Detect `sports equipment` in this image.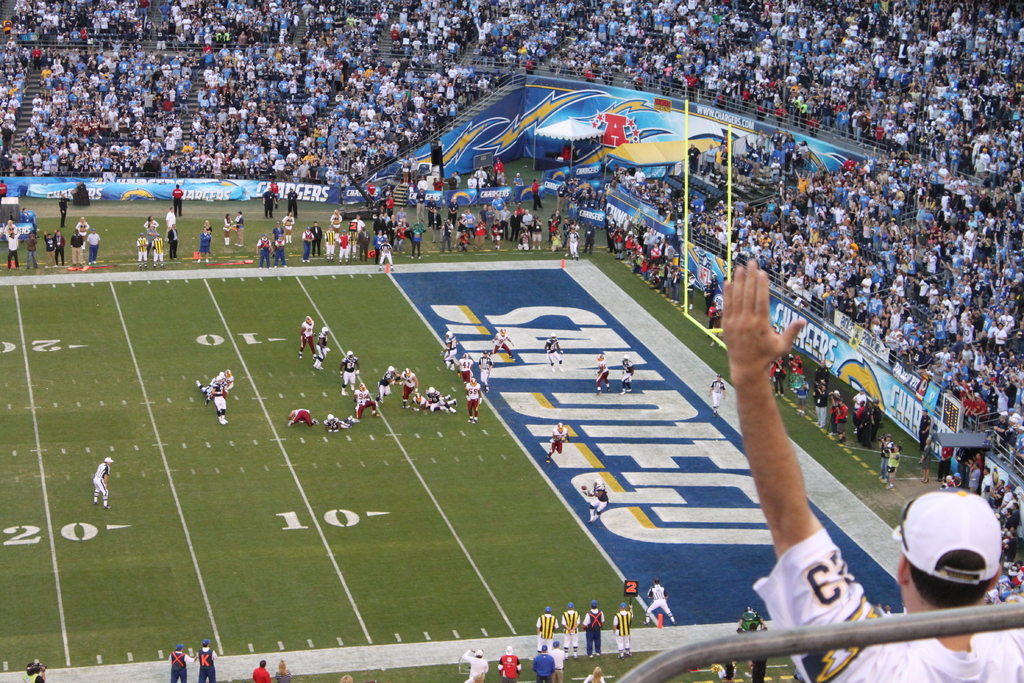
Detection: detection(390, 366, 396, 374).
